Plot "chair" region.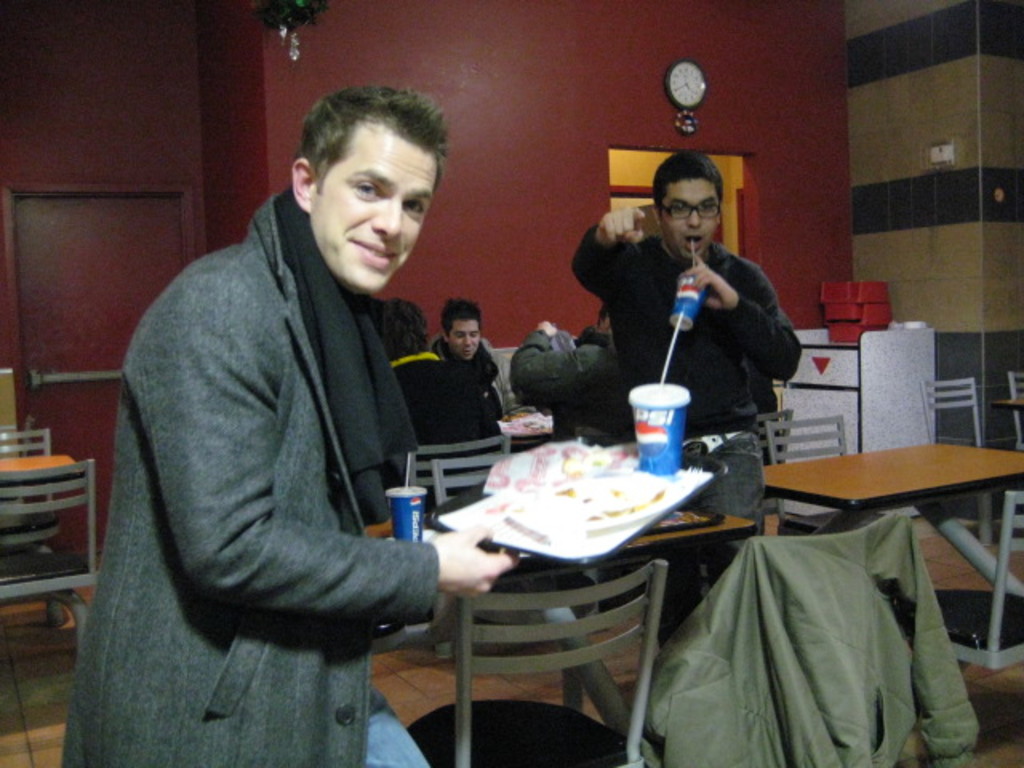
Plotted at <bbox>400, 544, 677, 752</bbox>.
